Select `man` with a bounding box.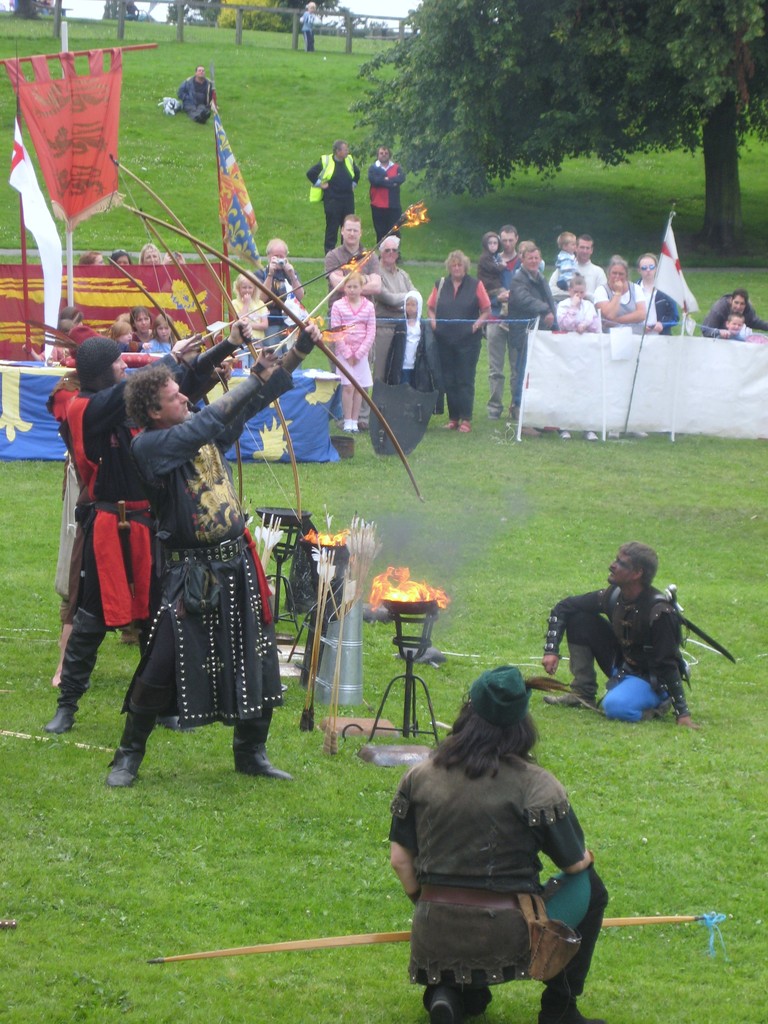
(377,239,413,386).
